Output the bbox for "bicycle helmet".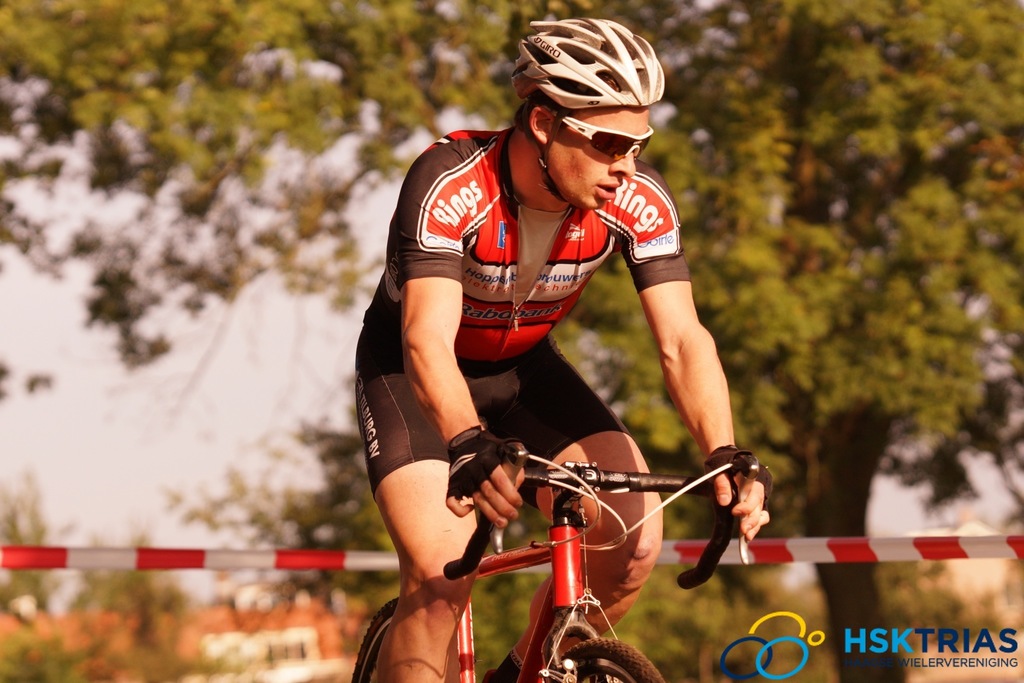
[509,19,667,210].
